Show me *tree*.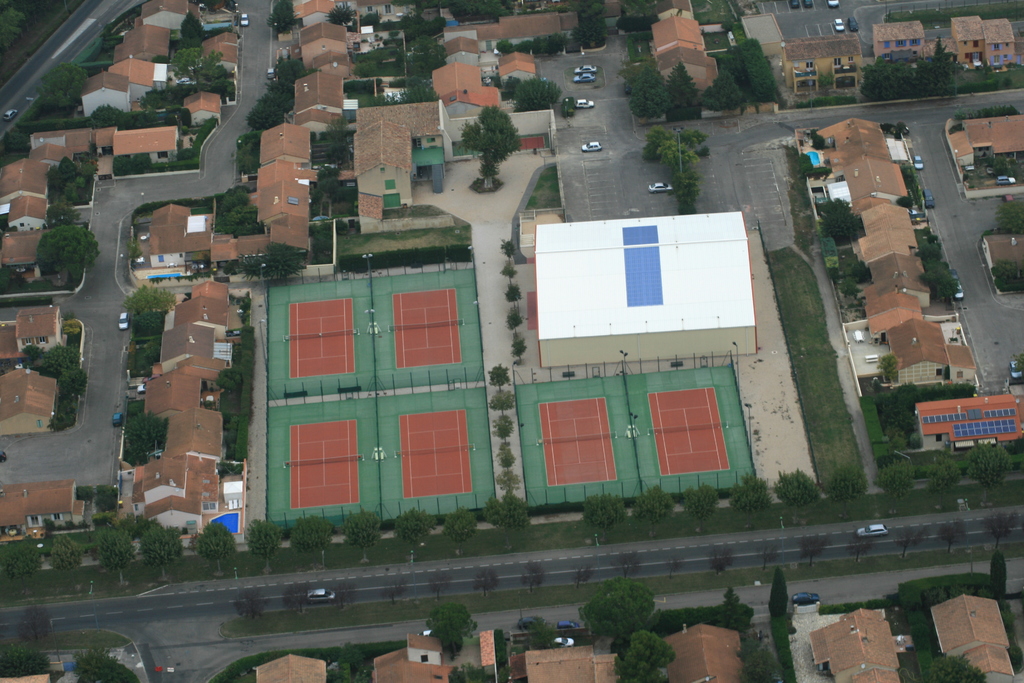
*tree* is here: [484,491,531,549].
